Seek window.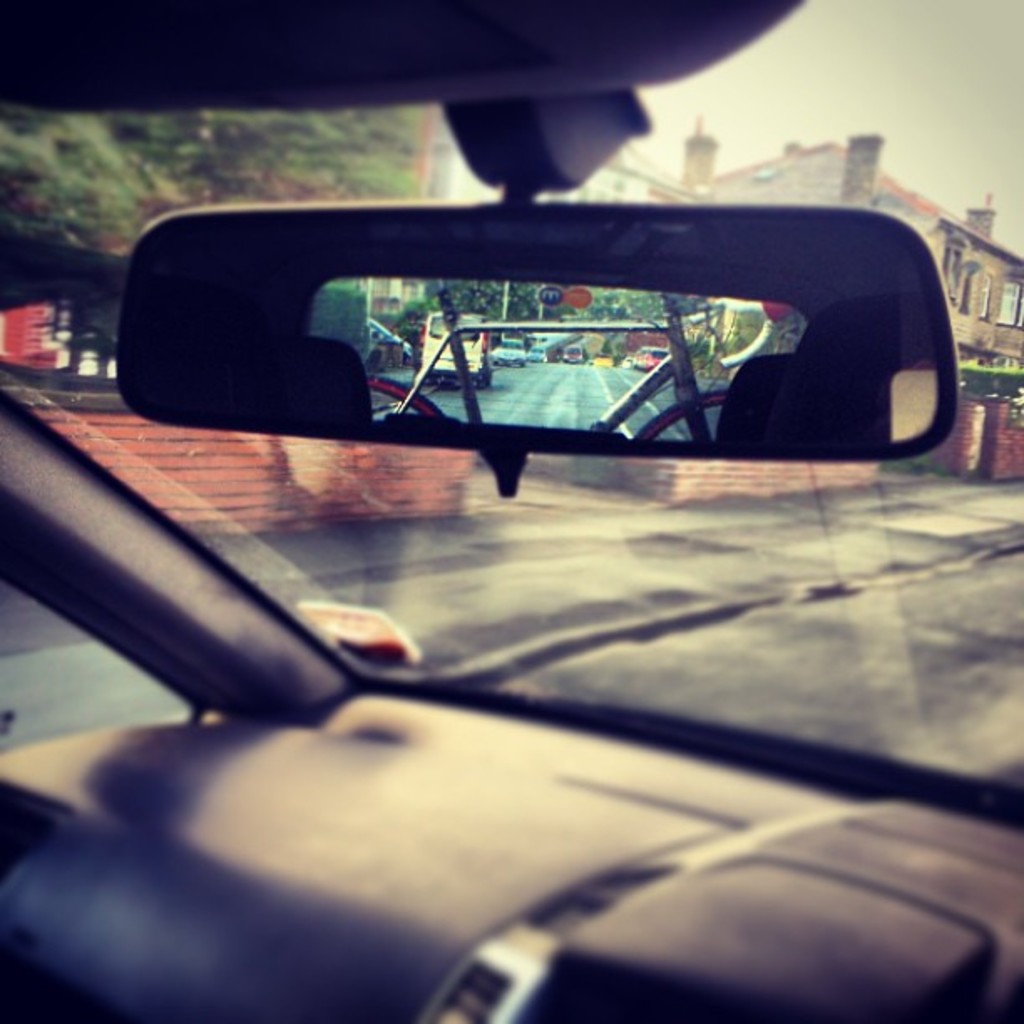
select_region(997, 278, 1022, 328).
